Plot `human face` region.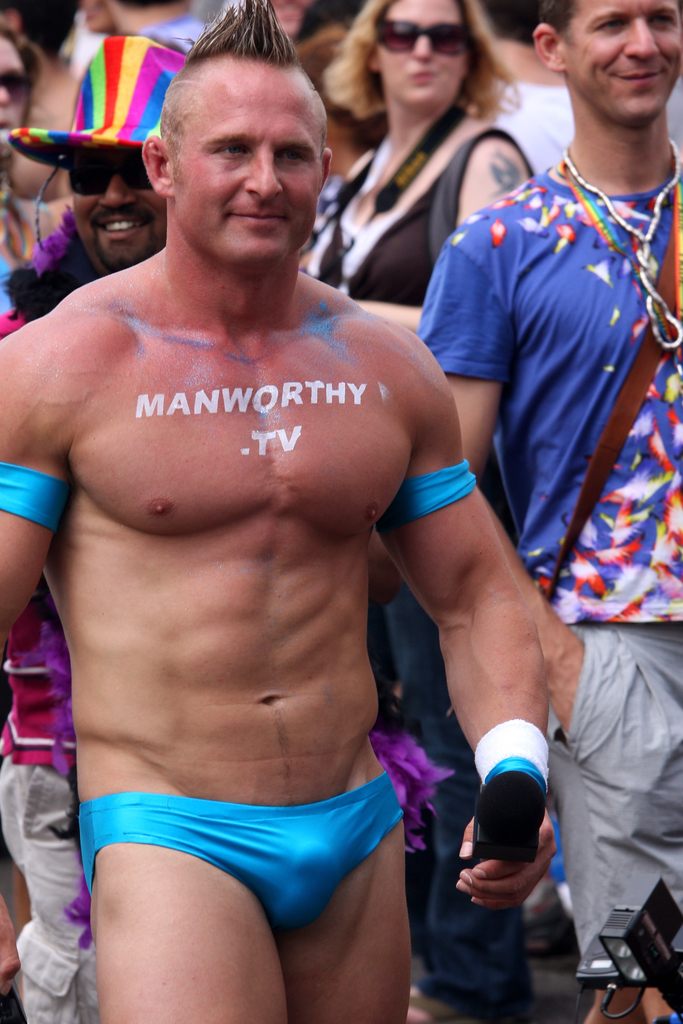
Plotted at 569 0 680 125.
